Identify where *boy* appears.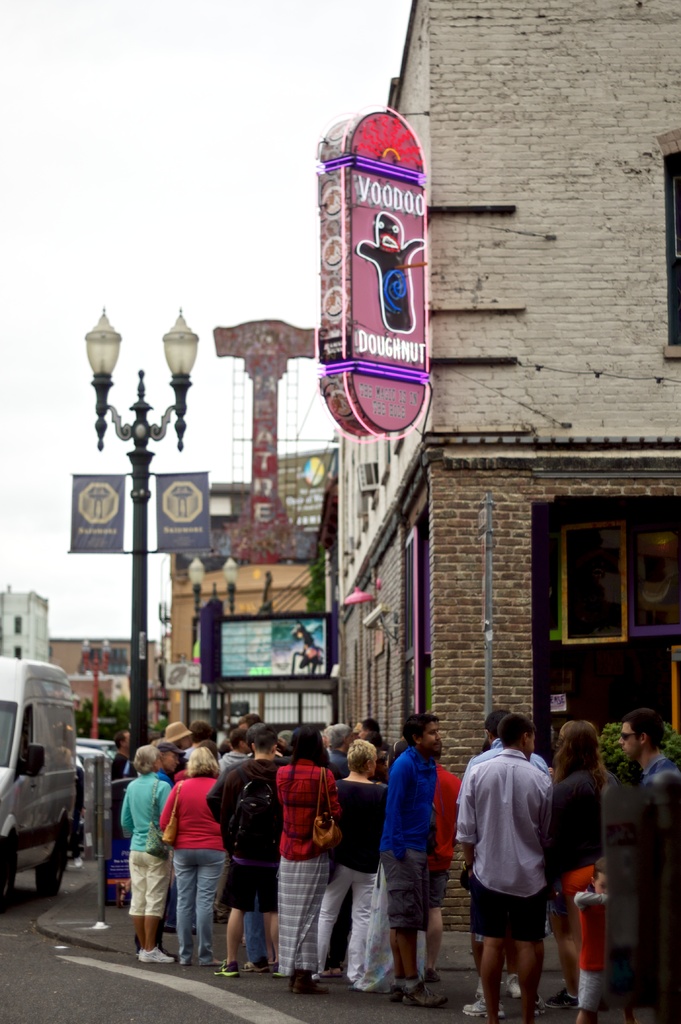
Appears at rect(573, 858, 612, 1023).
